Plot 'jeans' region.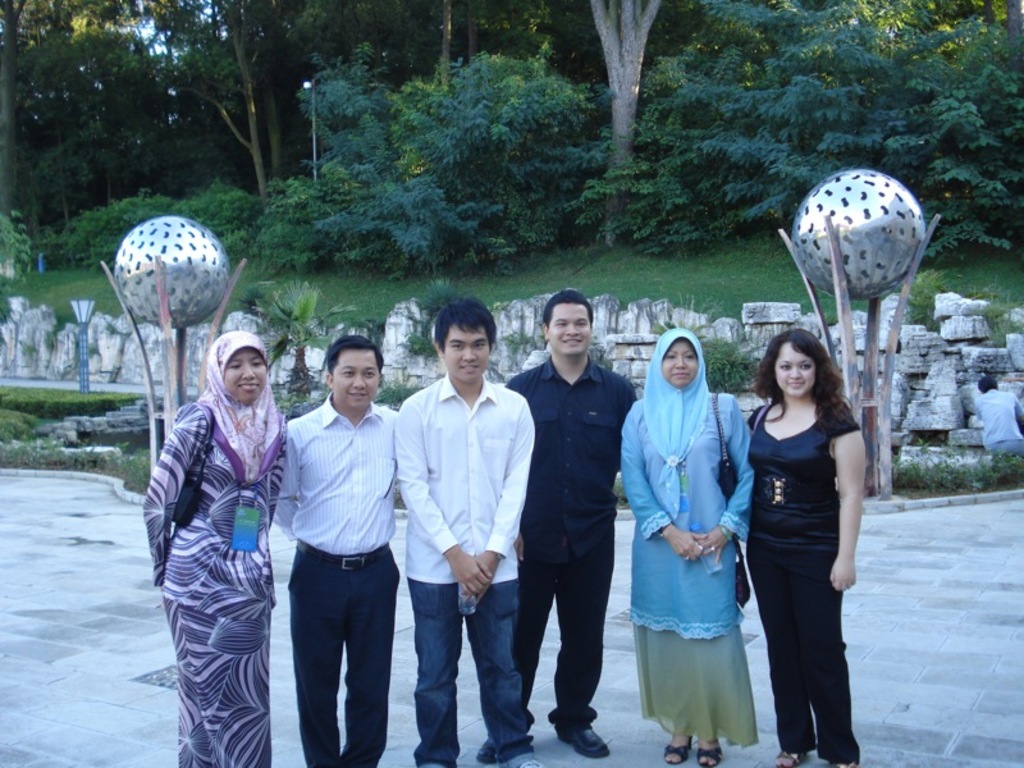
Plotted at bbox=[285, 558, 402, 763].
